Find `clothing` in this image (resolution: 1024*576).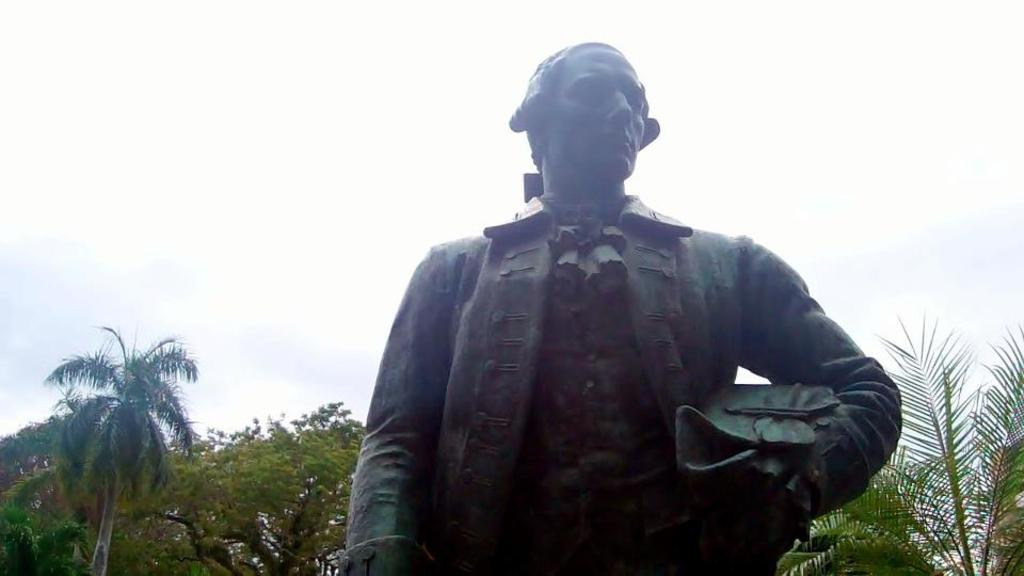
356 159 894 564.
